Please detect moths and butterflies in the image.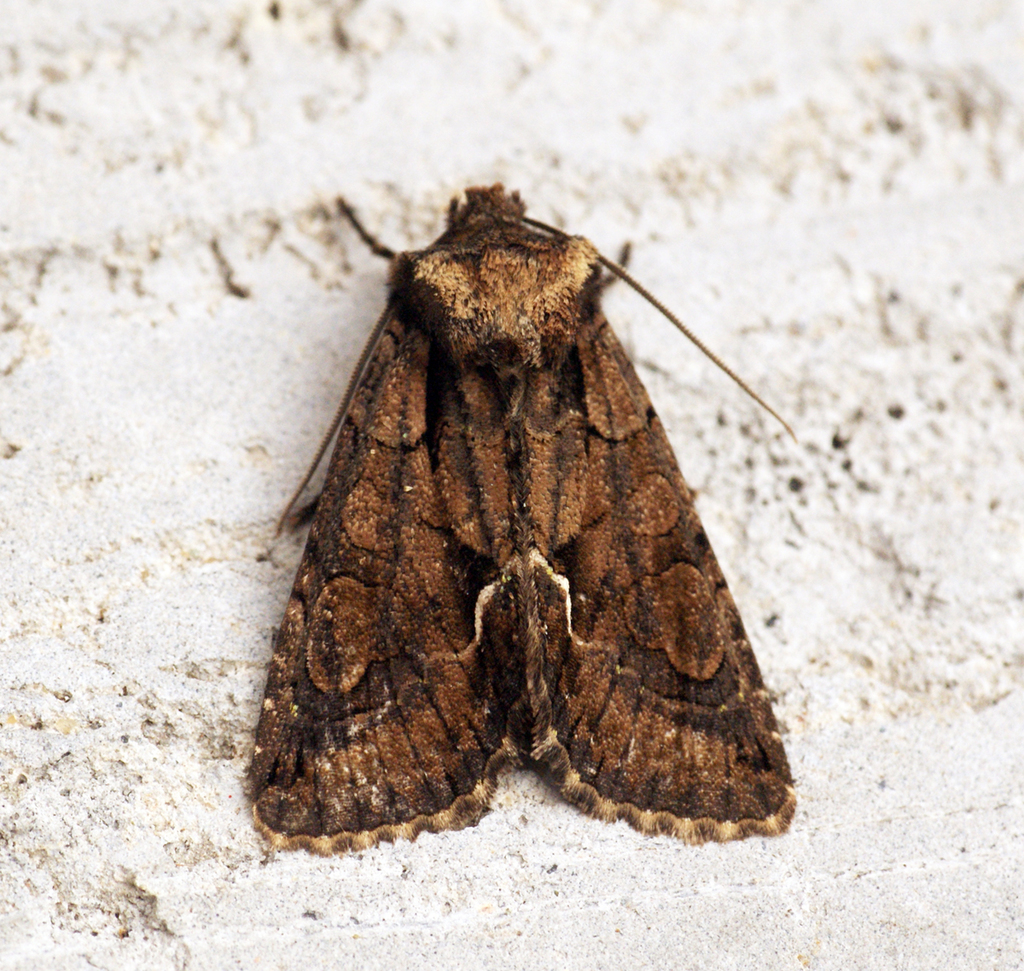
[left=234, top=177, right=799, bottom=852].
